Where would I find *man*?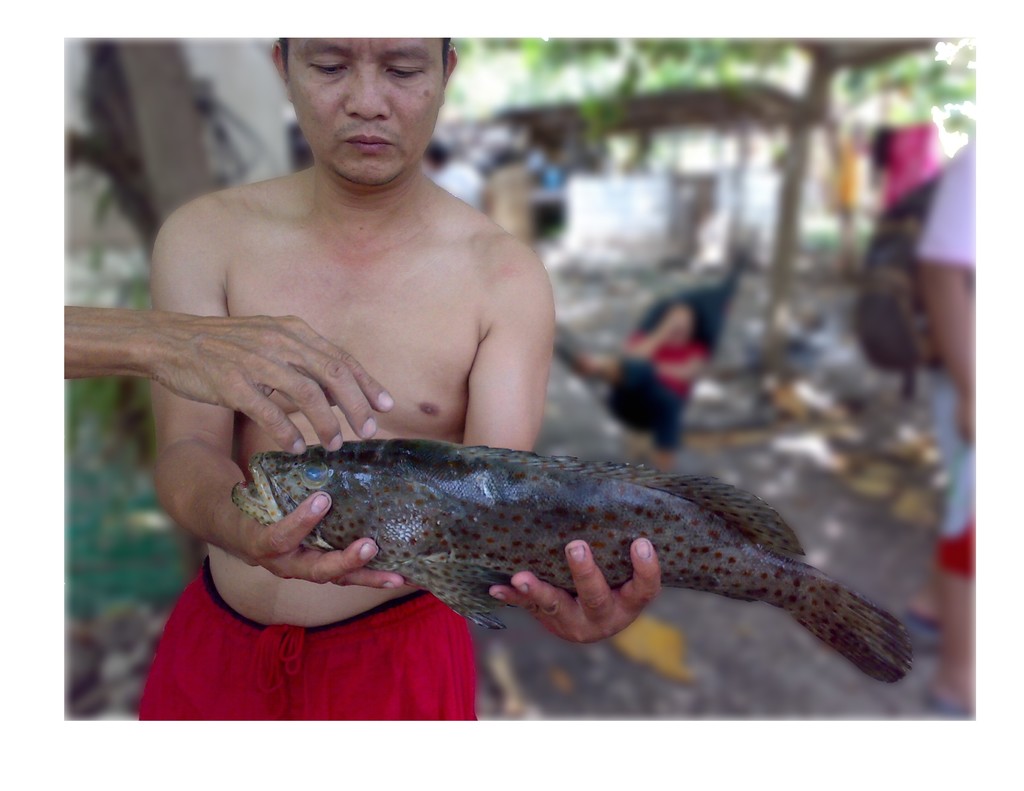
At (116, 20, 705, 682).
